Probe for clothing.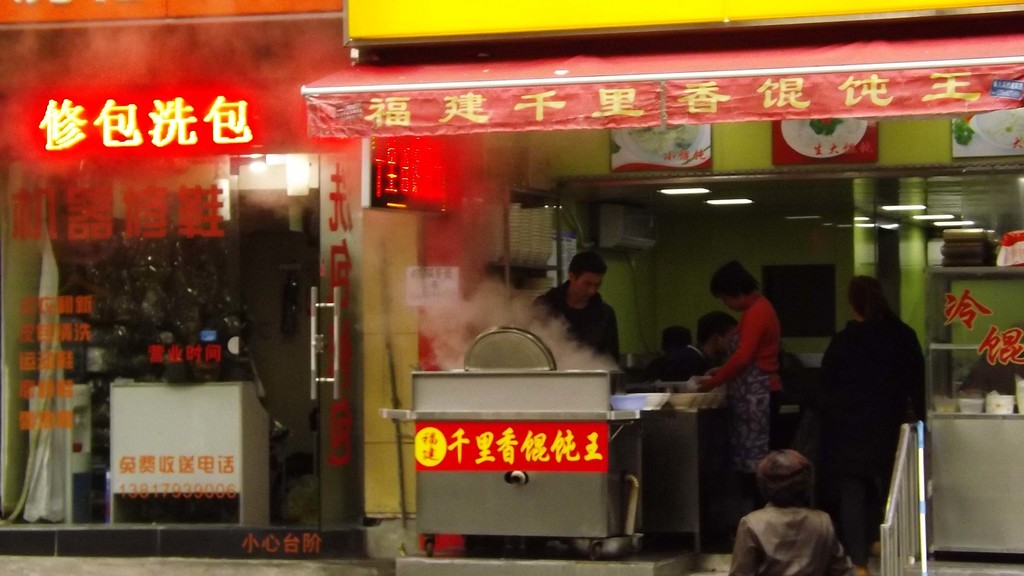
Probe result: x1=719 y1=505 x2=850 y2=575.
